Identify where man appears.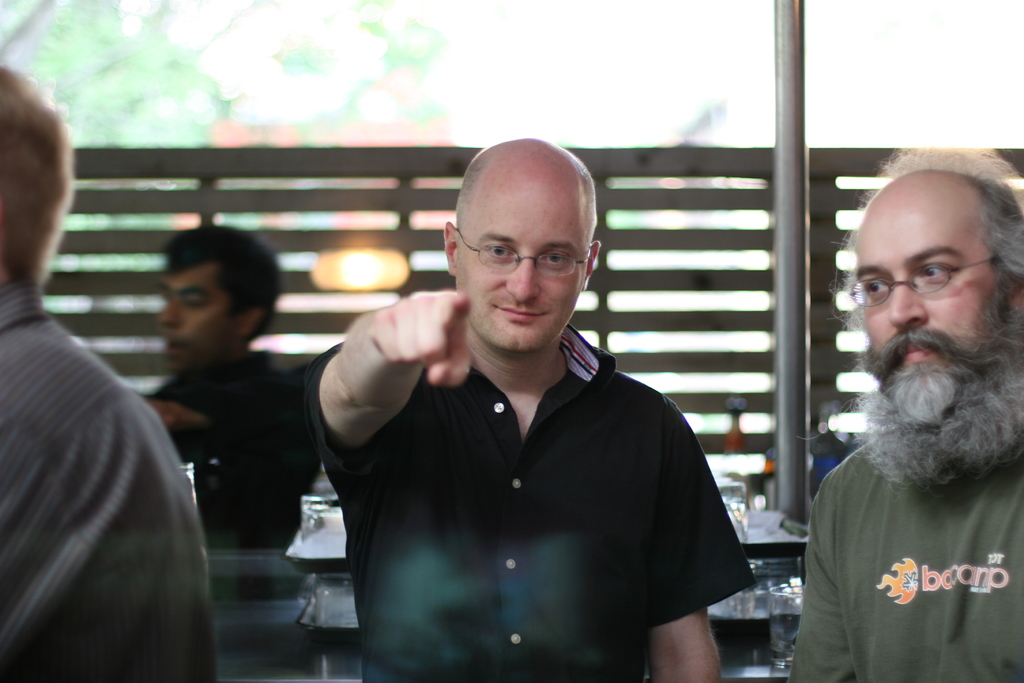
Appears at [276,152,776,670].
